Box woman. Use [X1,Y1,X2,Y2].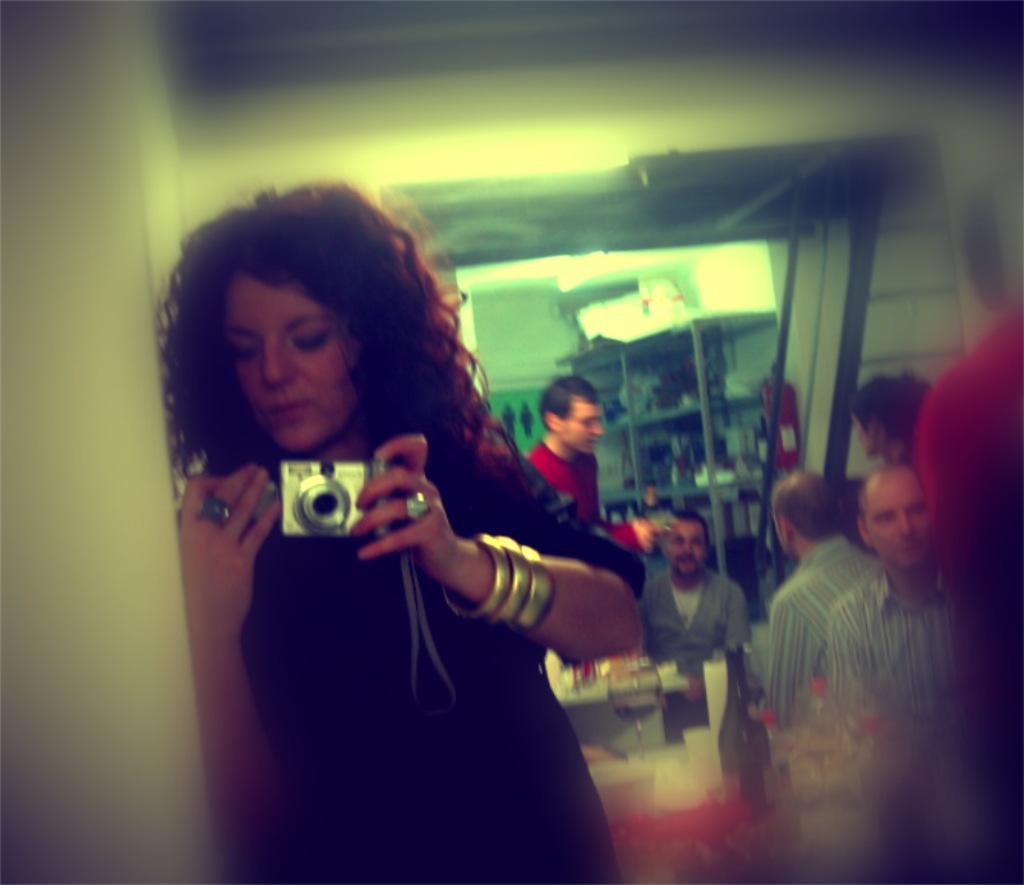
[173,188,642,867].
